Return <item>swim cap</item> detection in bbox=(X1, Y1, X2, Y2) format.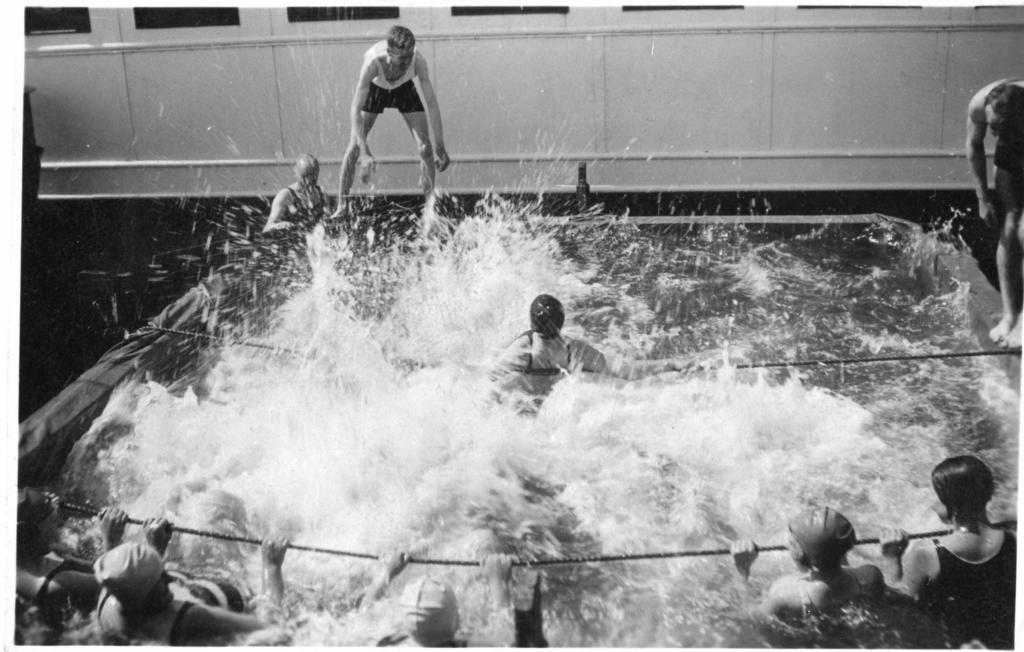
bbox=(527, 289, 565, 341).
